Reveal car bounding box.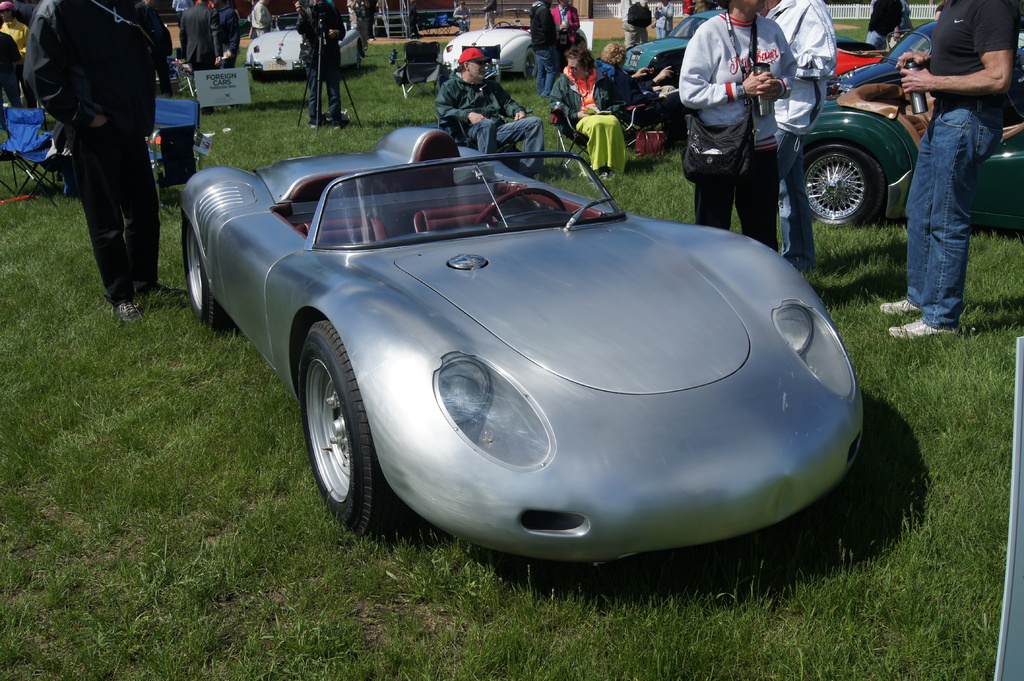
Revealed: left=214, top=133, right=876, bottom=579.
